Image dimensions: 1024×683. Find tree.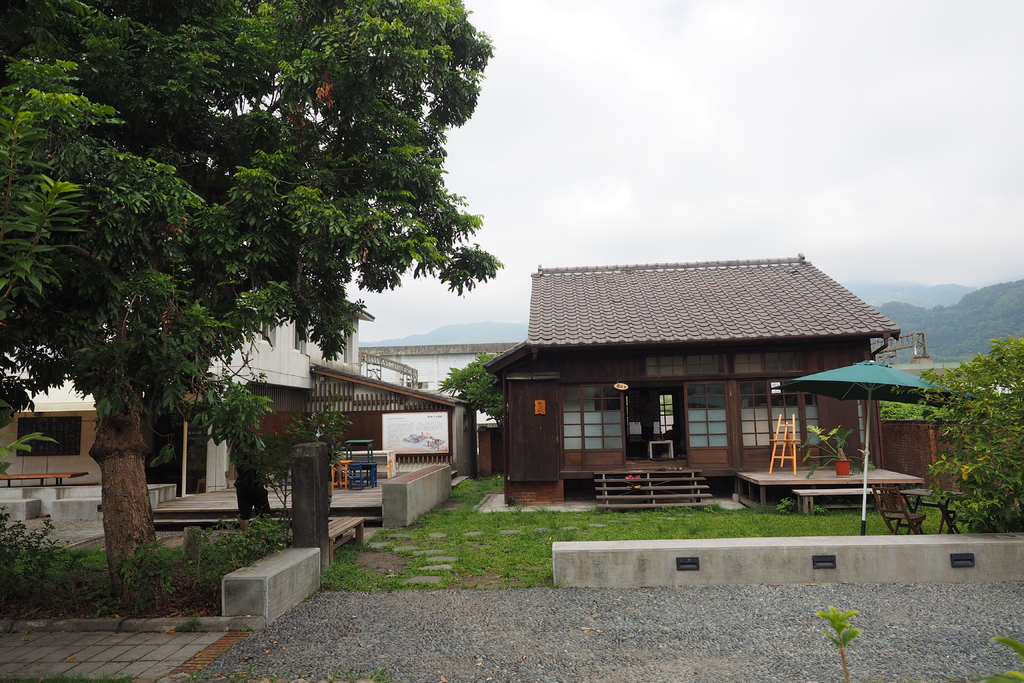
{"x1": 23, "y1": 0, "x2": 524, "y2": 561}.
